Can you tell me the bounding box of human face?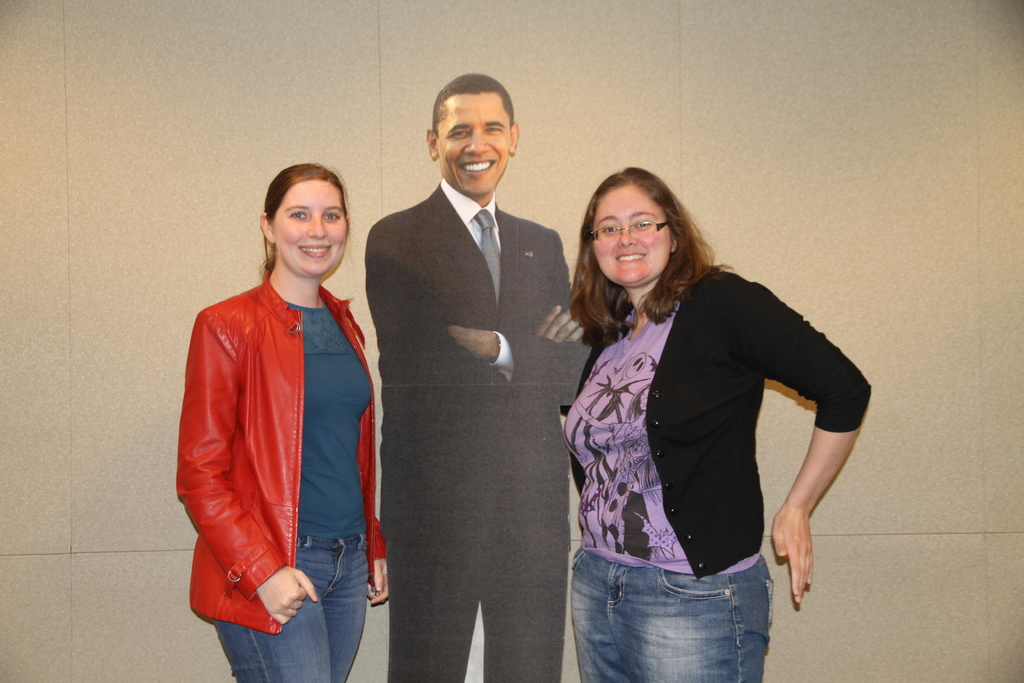
<region>270, 181, 350, 281</region>.
